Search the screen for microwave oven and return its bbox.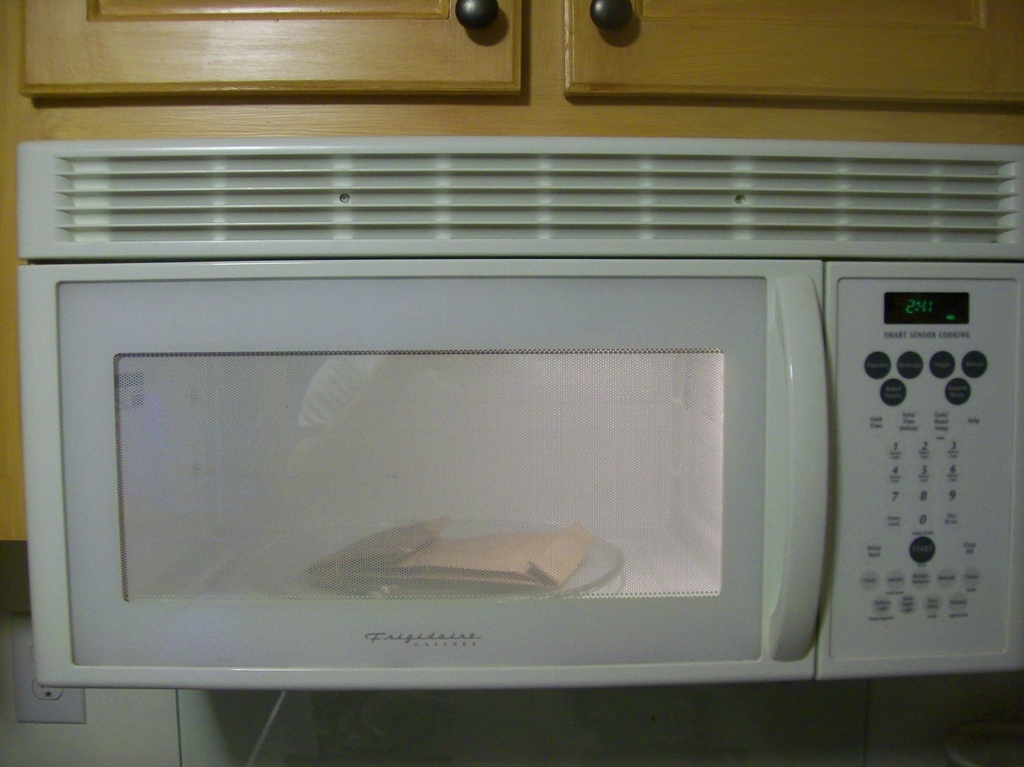
Found: (17, 138, 1023, 691).
